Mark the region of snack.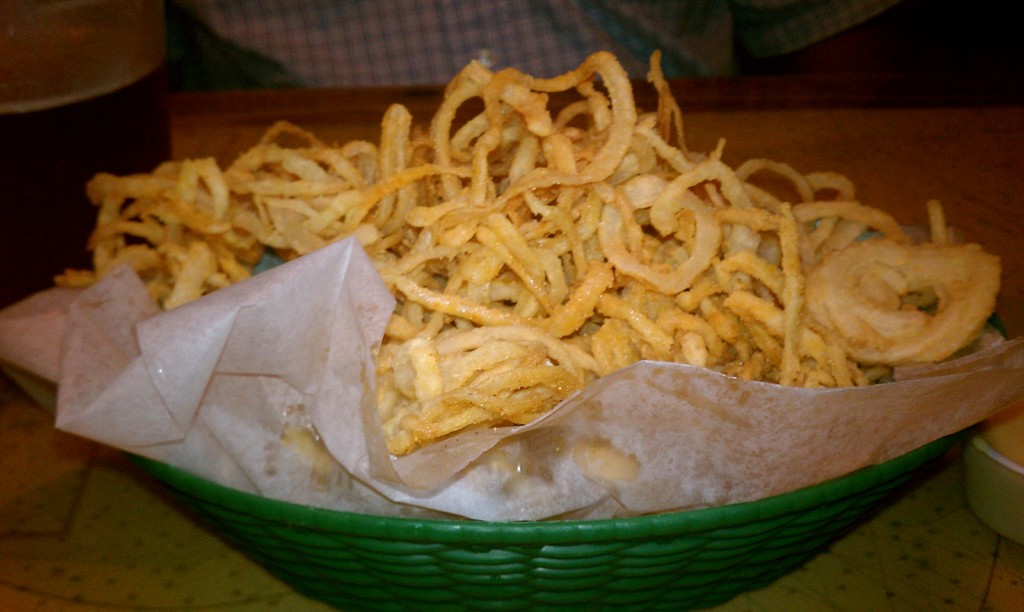
Region: rect(191, 77, 1005, 515).
